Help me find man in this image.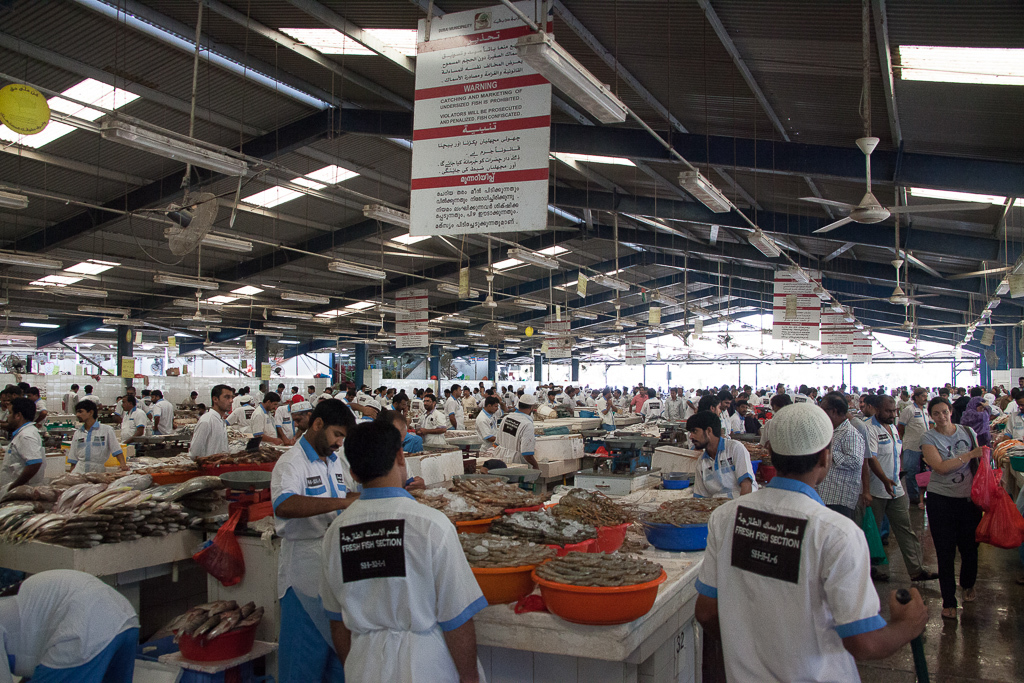
Found it: [left=819, top=389, right=868, bottom=524].
